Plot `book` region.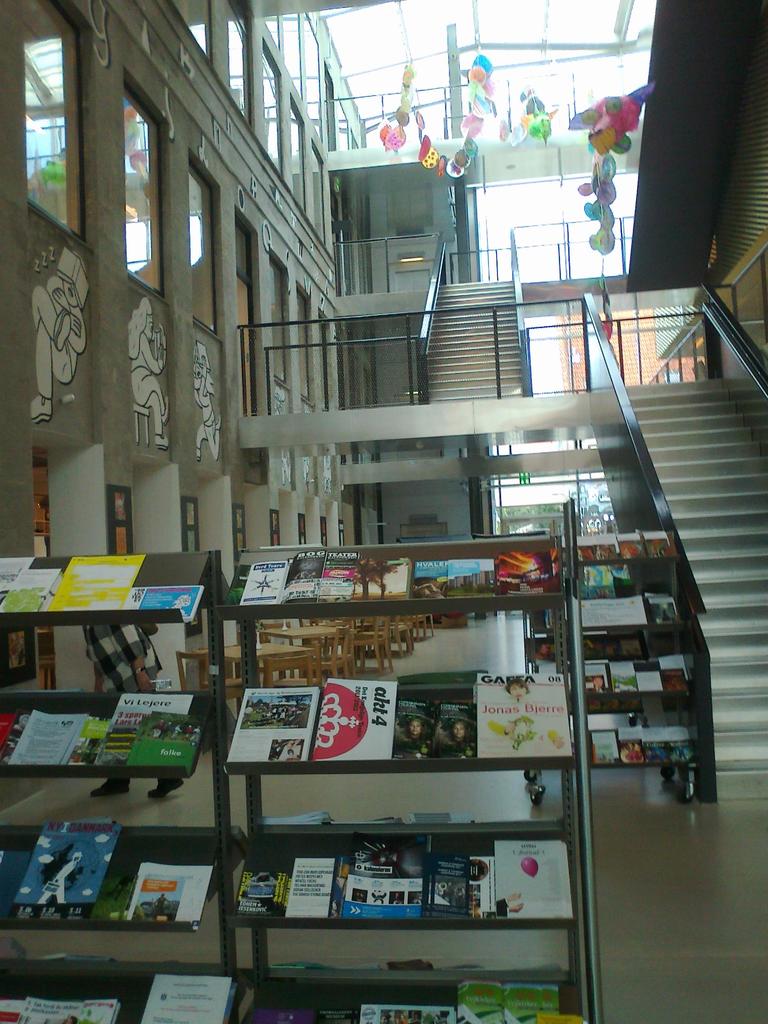
Plotted at 359 557 412 599.
